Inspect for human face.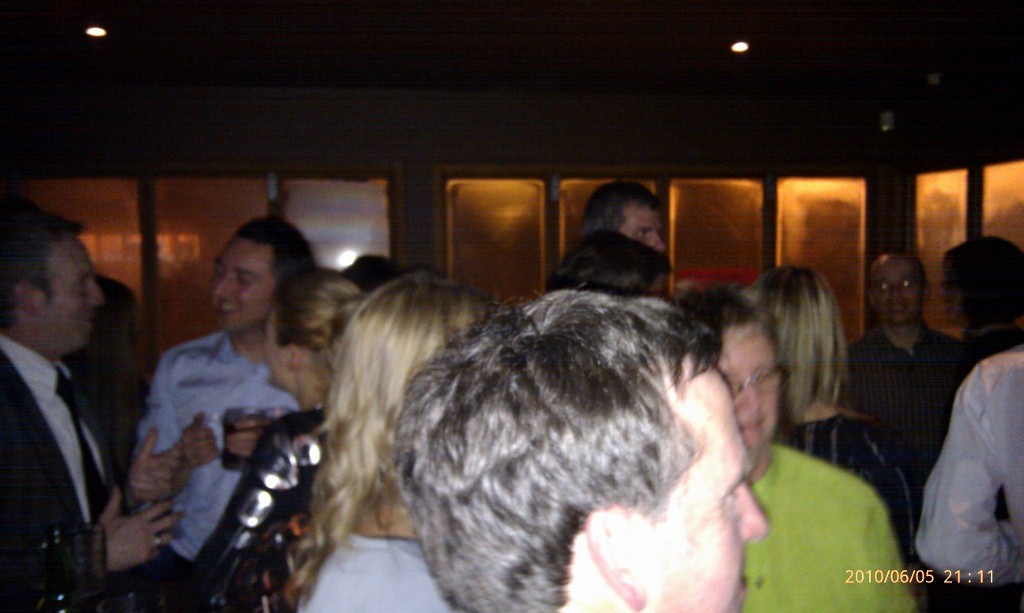
Inspection: bbox(712, 336, 775, 453).
